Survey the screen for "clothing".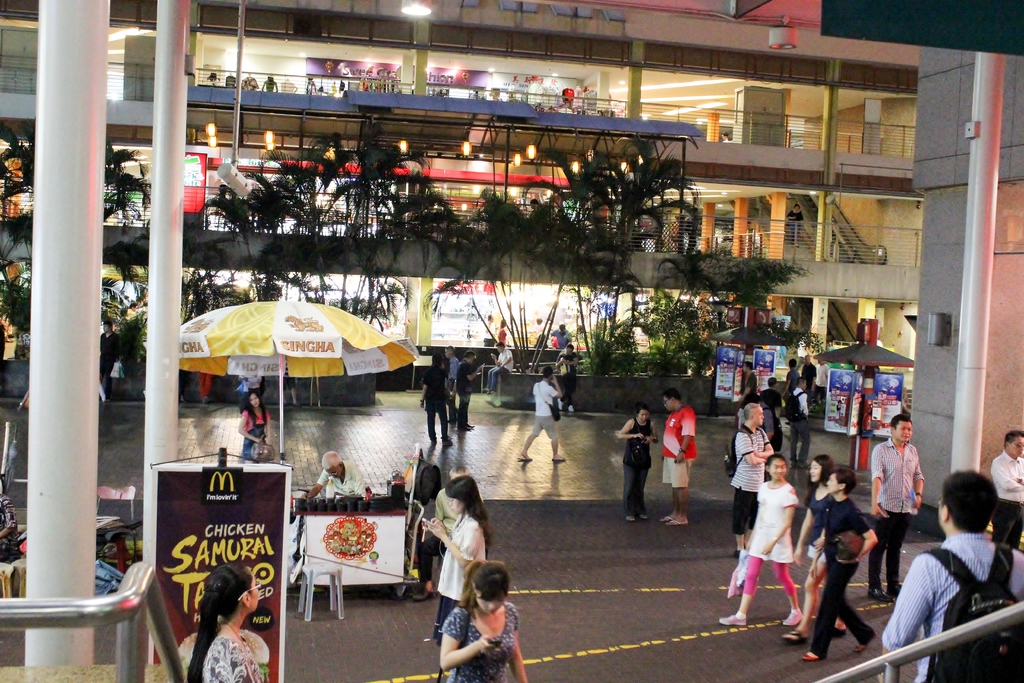
Survey found: [left=986, top=446, right=1023, bottom=550].
